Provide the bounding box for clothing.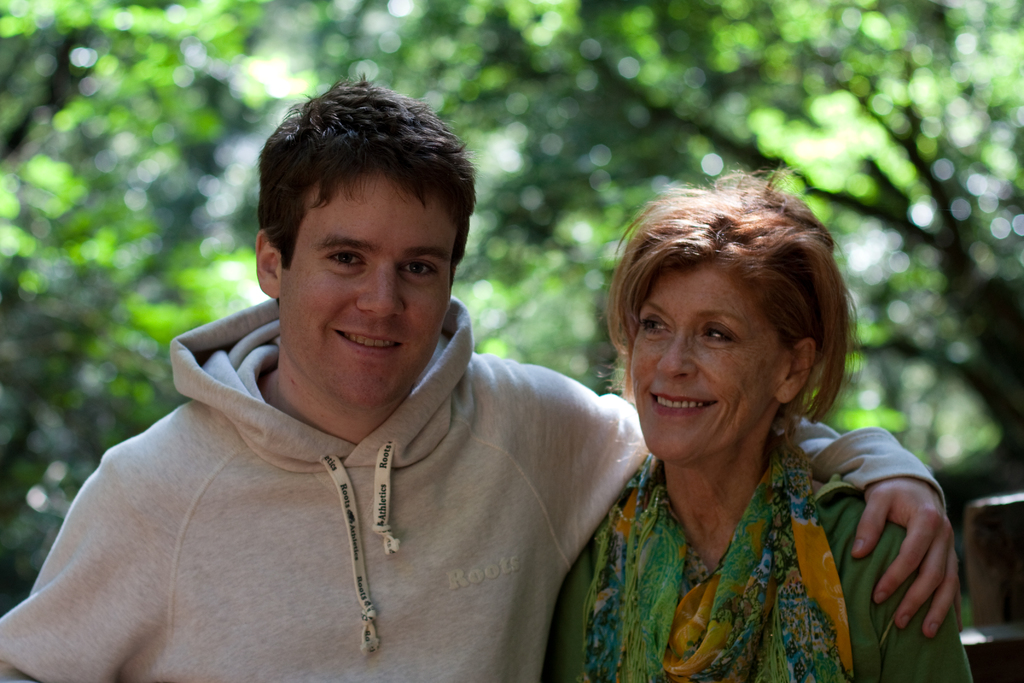
<region>554, 400, 916, 682</region>.
